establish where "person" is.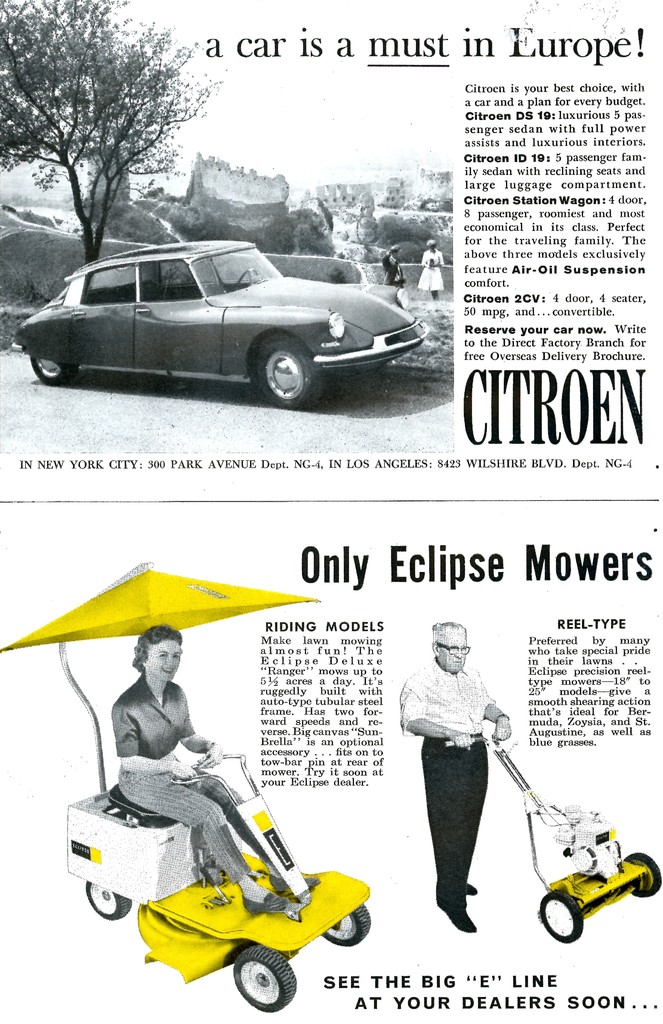
Established at (x1=111, y1=622, x2=322, y2=914).
